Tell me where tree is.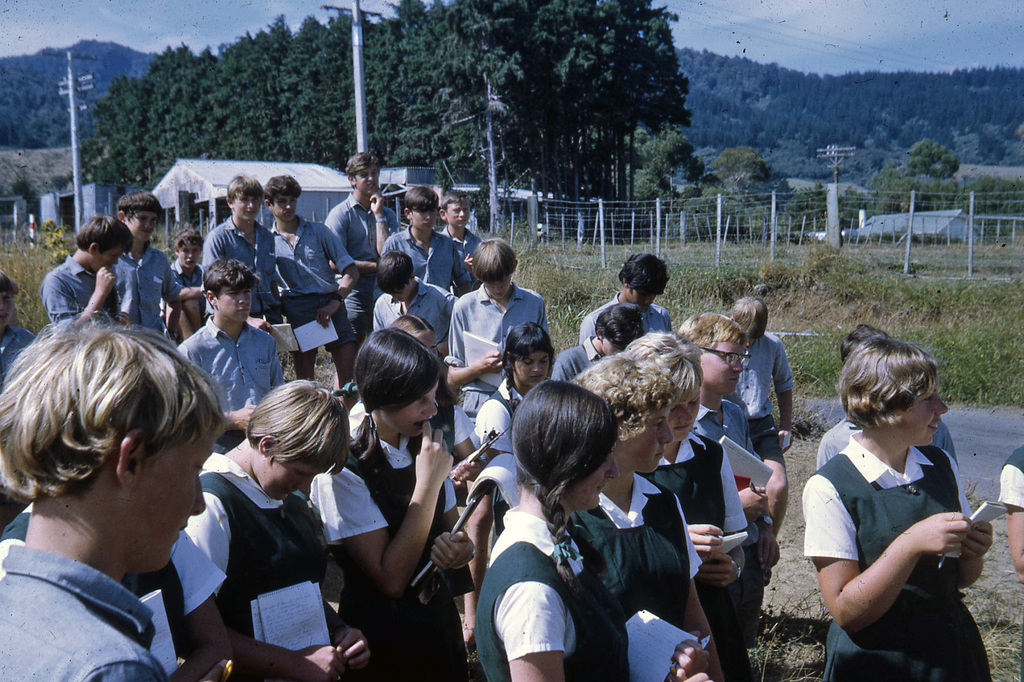
tree is at bbox(232, 5, 301, 171).
